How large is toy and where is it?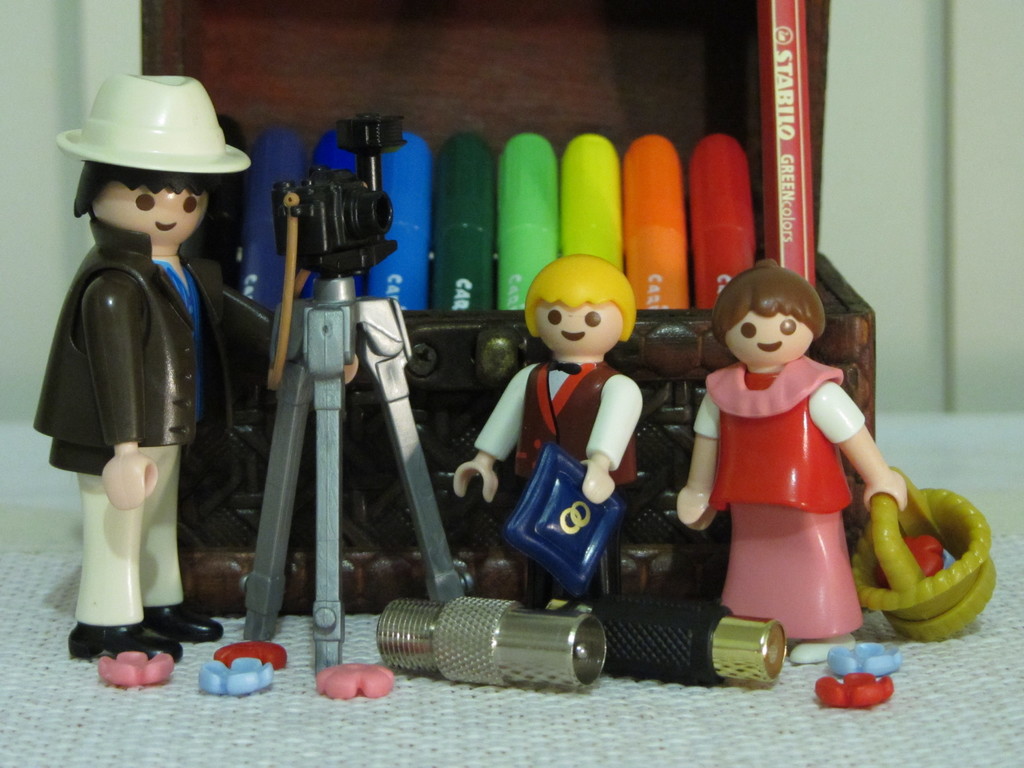
Bounding box: bbox(453, 252, 646, 618).
